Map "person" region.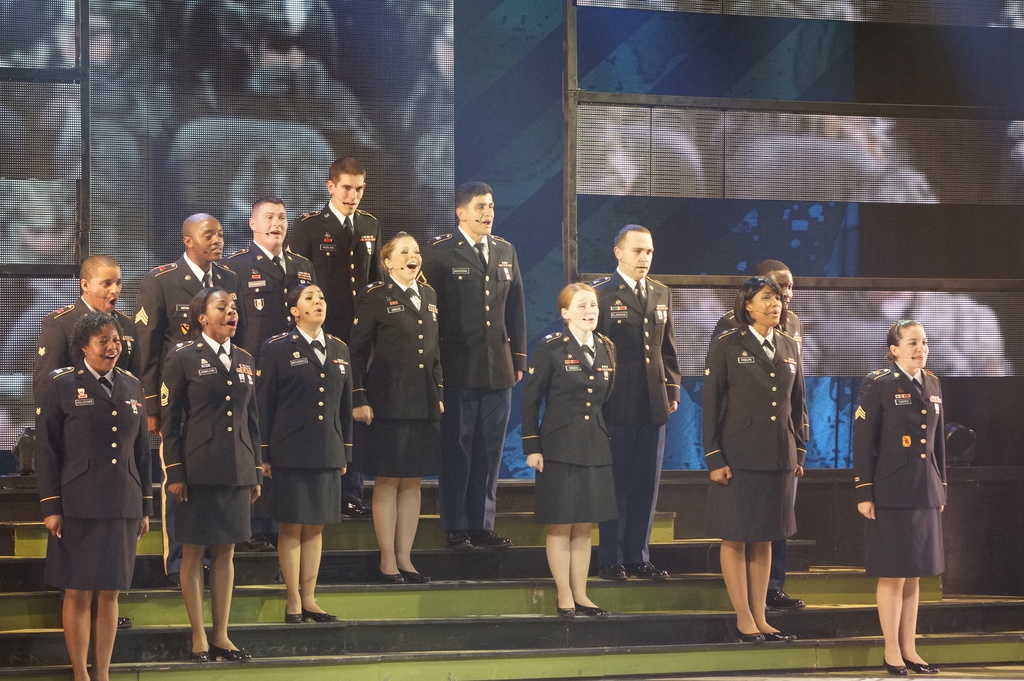
Mapped to box(524, 279, 618, 628).
